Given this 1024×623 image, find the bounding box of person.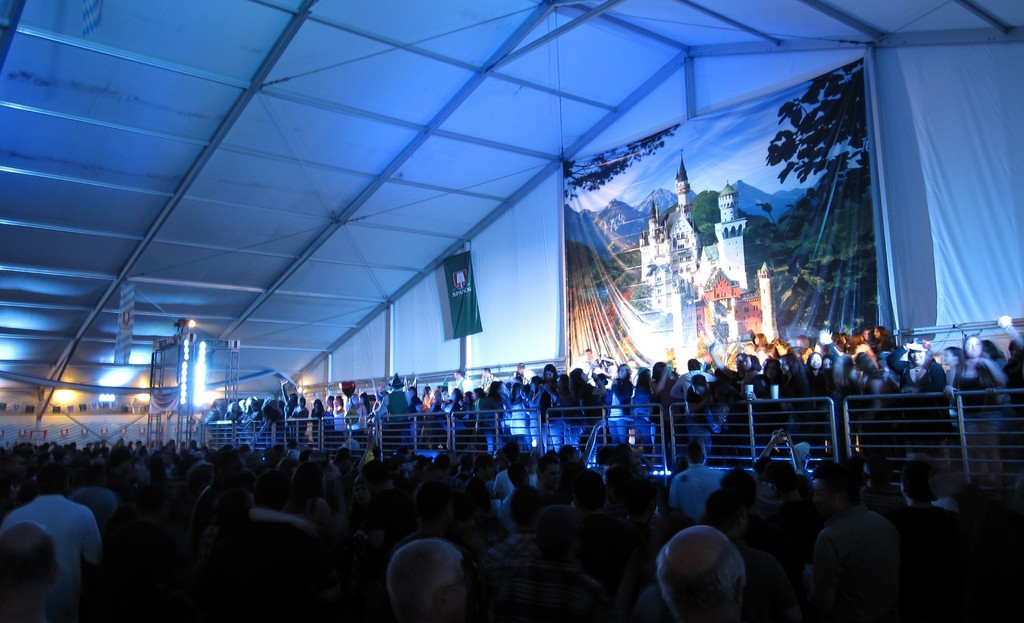
pyautogui.locateOnScreen(1000, 333, 1021, 474).
